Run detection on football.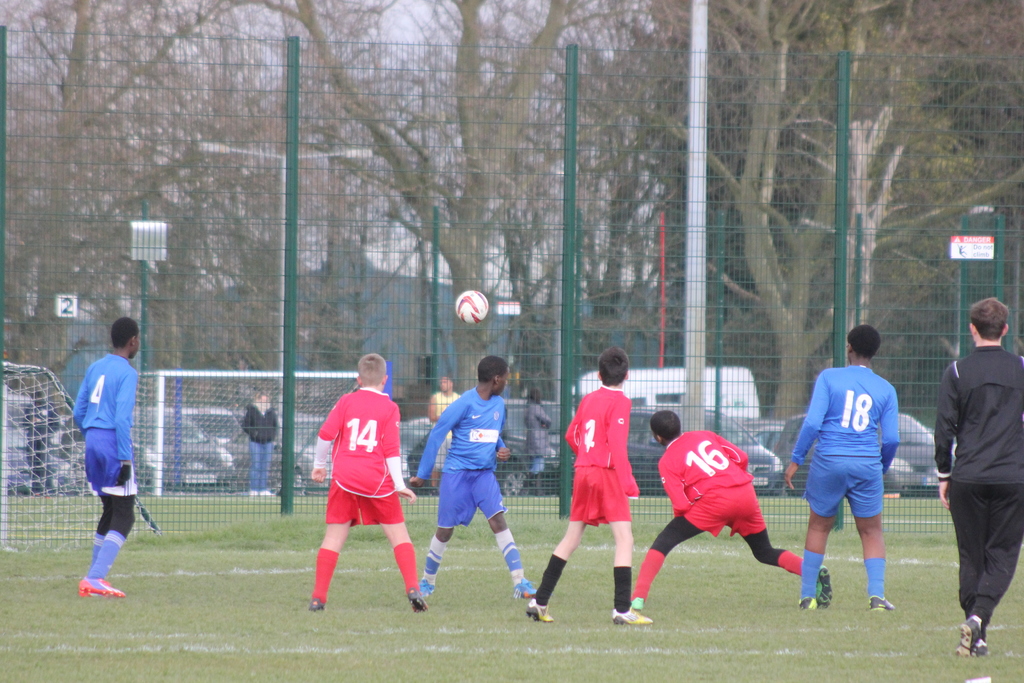
Result: left=454, top=289, right=487, bottom=324.
